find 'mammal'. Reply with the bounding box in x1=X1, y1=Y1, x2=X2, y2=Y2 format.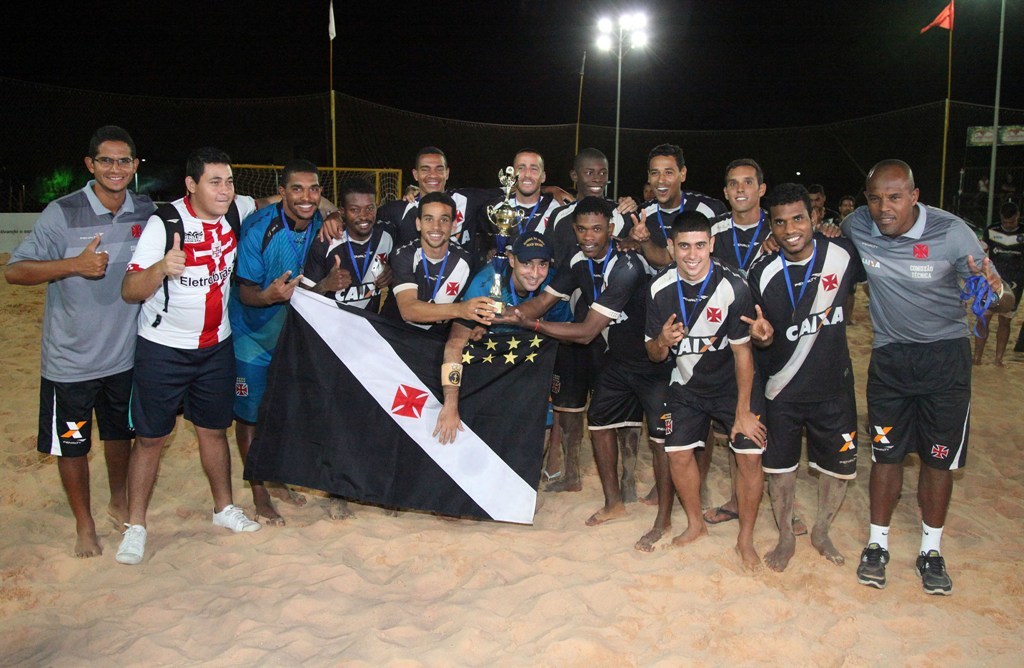
x1=397, y1=142, x2=469, y2=238.
